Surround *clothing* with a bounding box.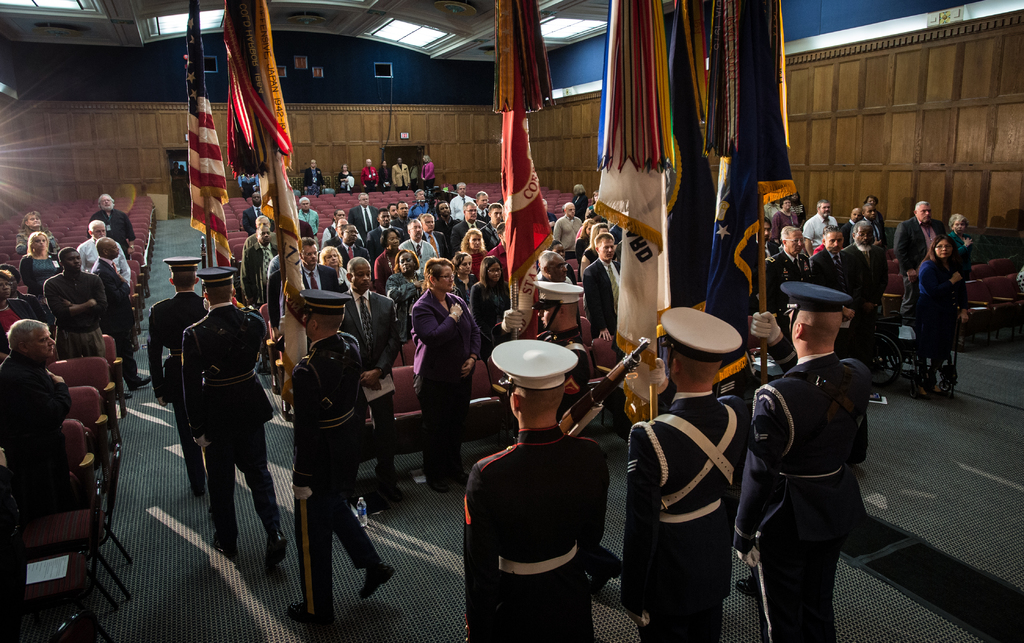
Rect(842, 247, 890, 310).
